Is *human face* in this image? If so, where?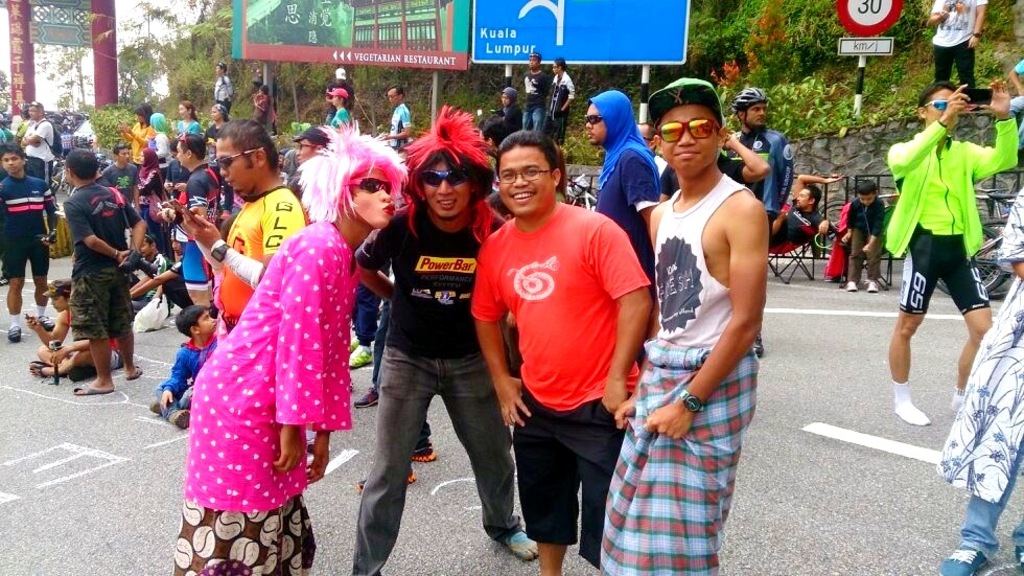
Yes, at pyautogui.locateOnScreen(796, 187, 809, 209).
